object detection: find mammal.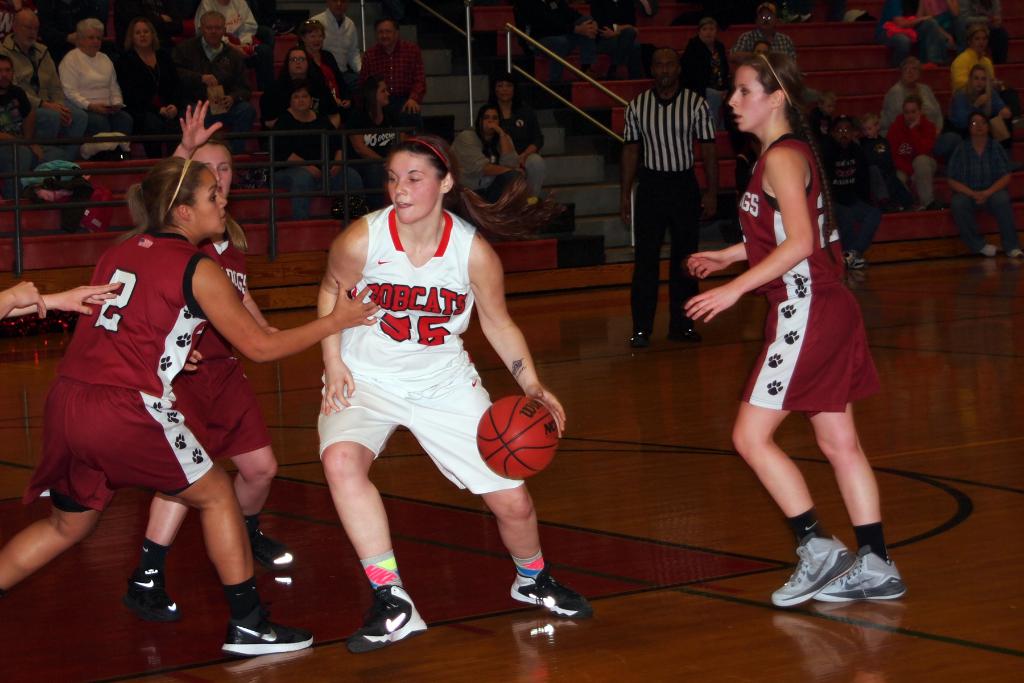
BBox(441, 103, 525, 200).
